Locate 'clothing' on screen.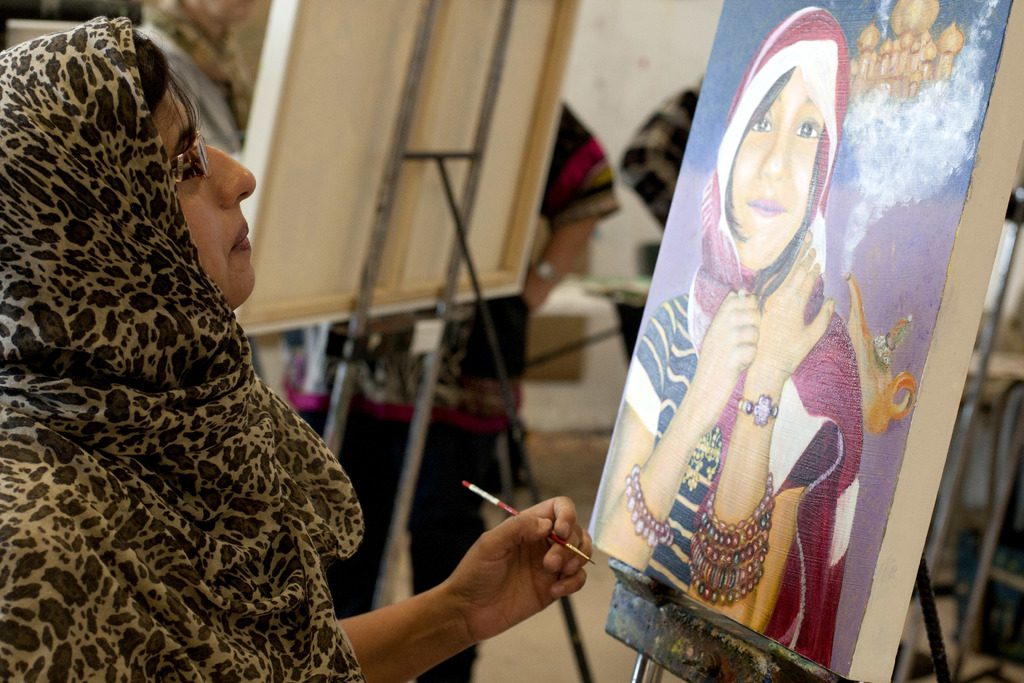
On screen at rect(2, 92, 361, 682).
